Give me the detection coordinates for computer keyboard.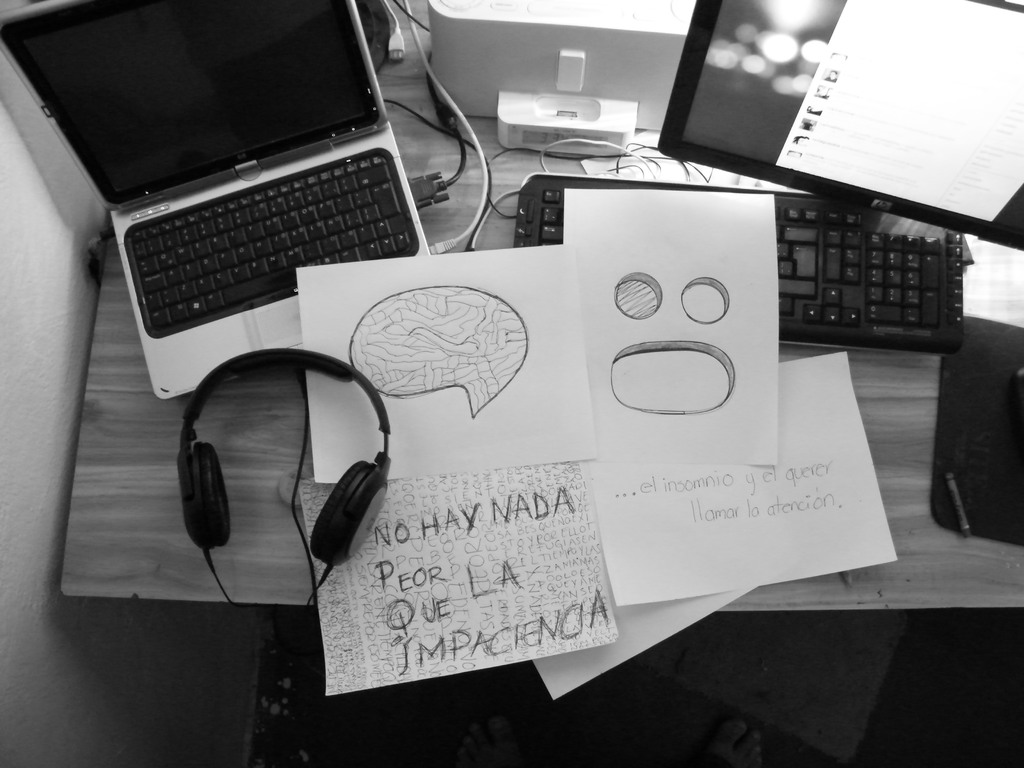
pyautogui.locateOnScreen(122, 144, 416, 337).
